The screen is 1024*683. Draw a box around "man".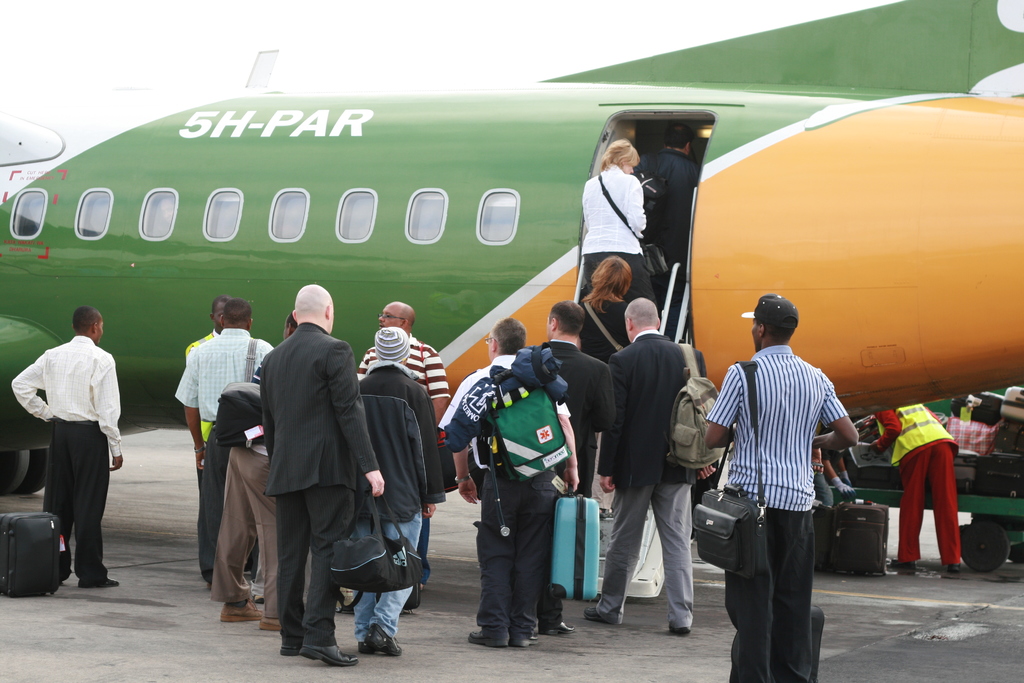
216,432,280,634.
